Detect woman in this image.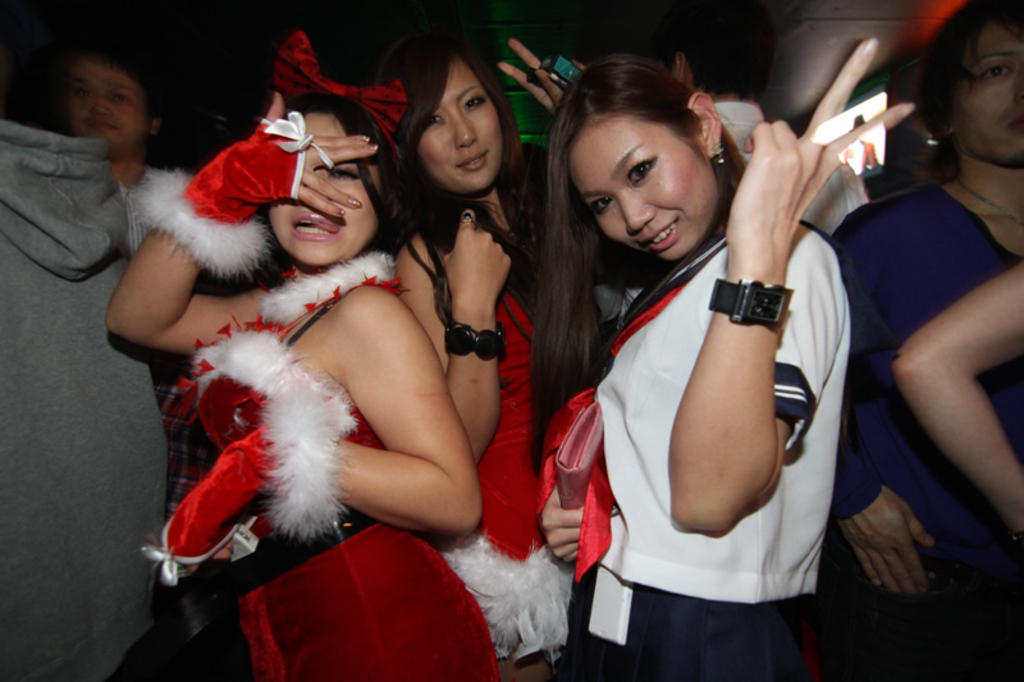
Detection: region(526, 35, 914, 681).
